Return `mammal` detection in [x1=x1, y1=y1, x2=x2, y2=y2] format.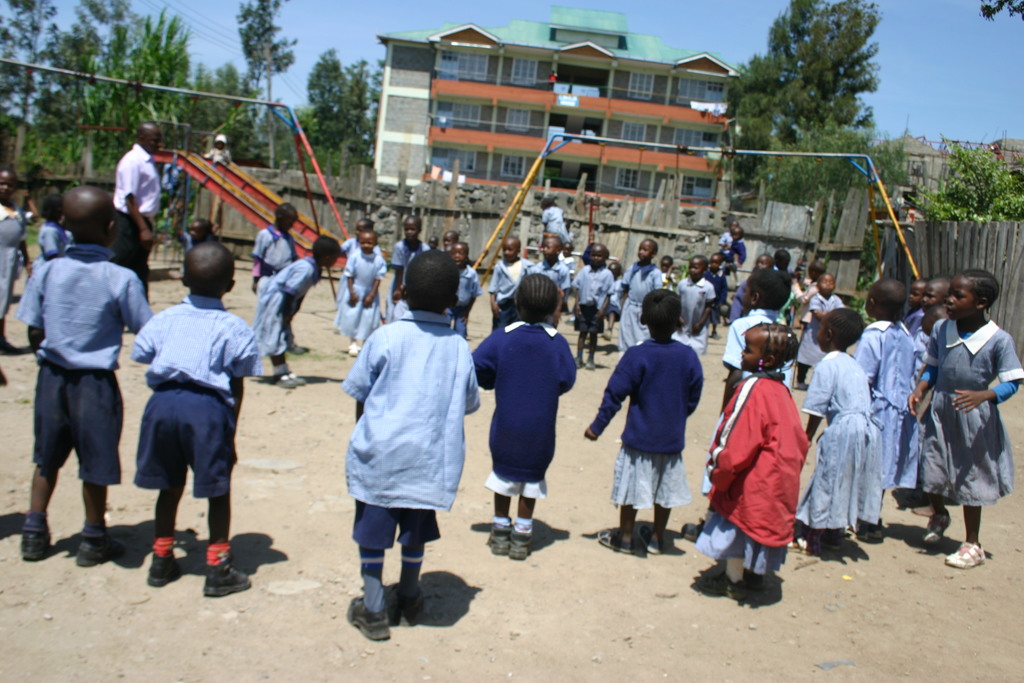
[x1=0, y1=169, x2=33, y2=354].
